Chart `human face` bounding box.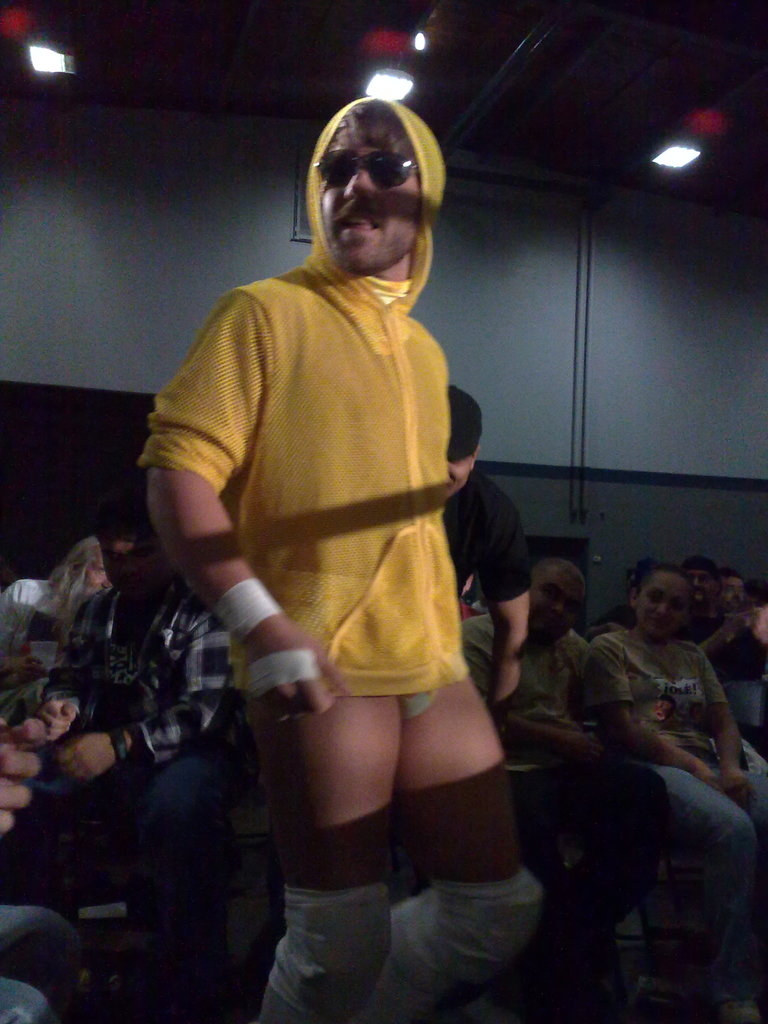
Charted: [x1=317, y1=123, x2=422, y2=278].
